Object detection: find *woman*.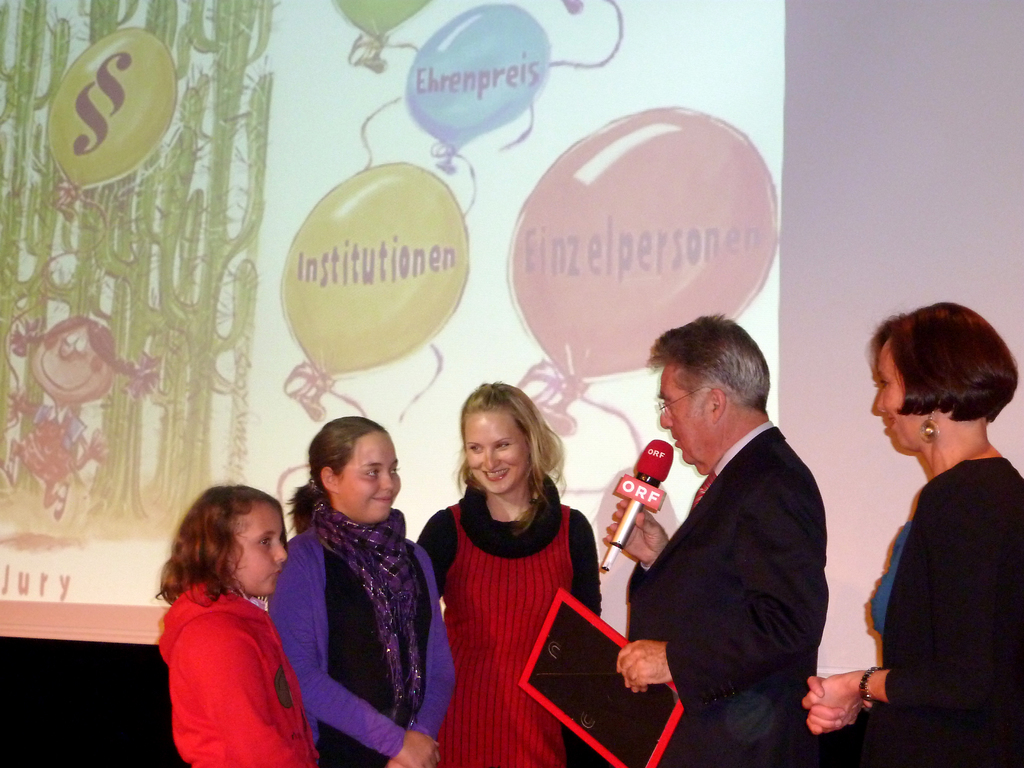
804:300:1023:767.
